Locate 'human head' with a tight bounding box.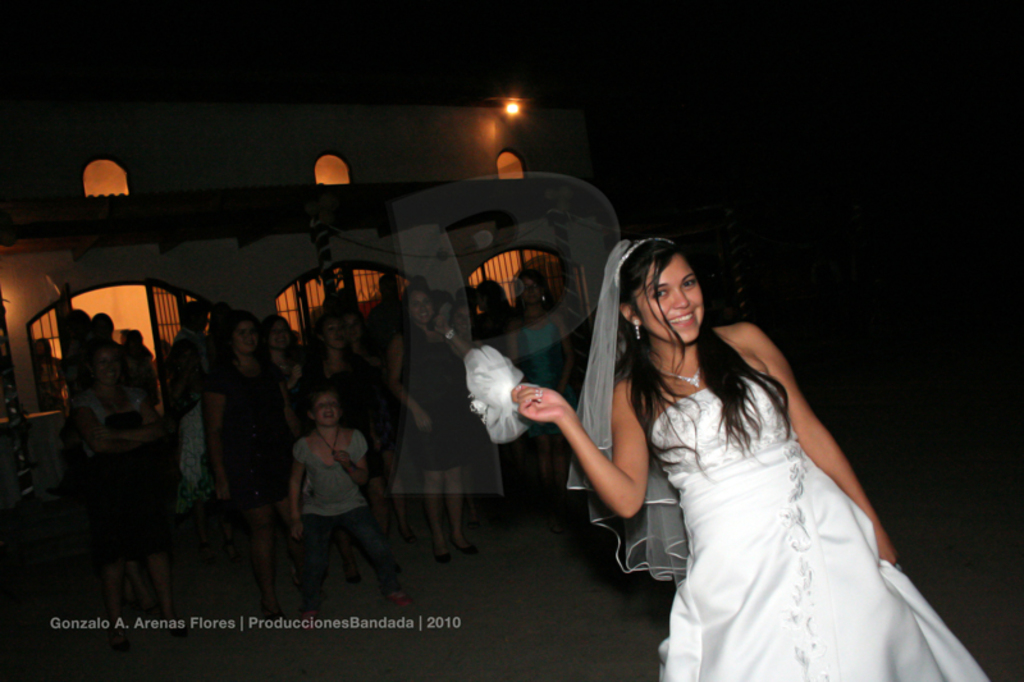
bbox=[225, 308, 261, 349].
